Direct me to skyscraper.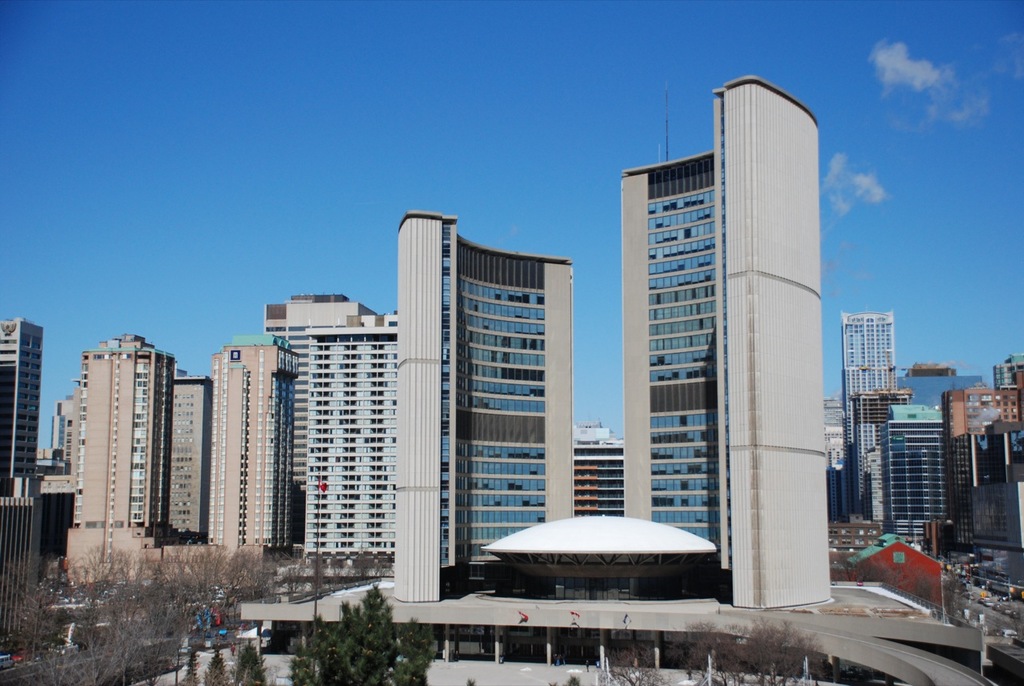
Direction: bbox=[869, 405, 973, 561].
